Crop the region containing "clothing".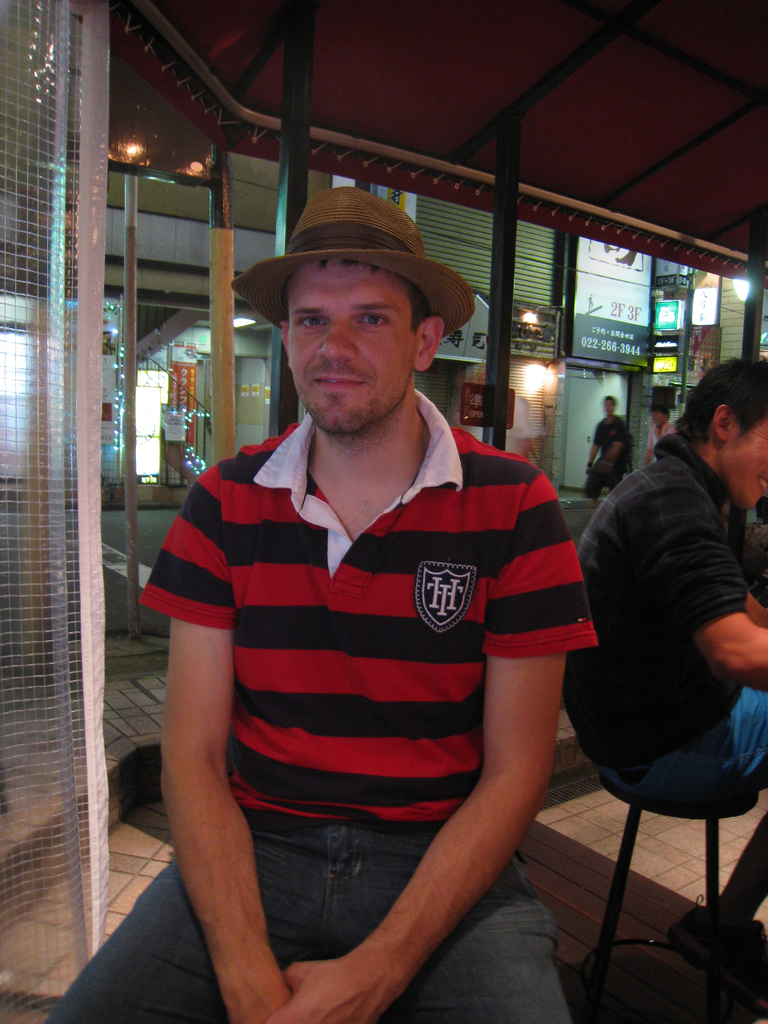
Crop region: 648/427/676/462.
